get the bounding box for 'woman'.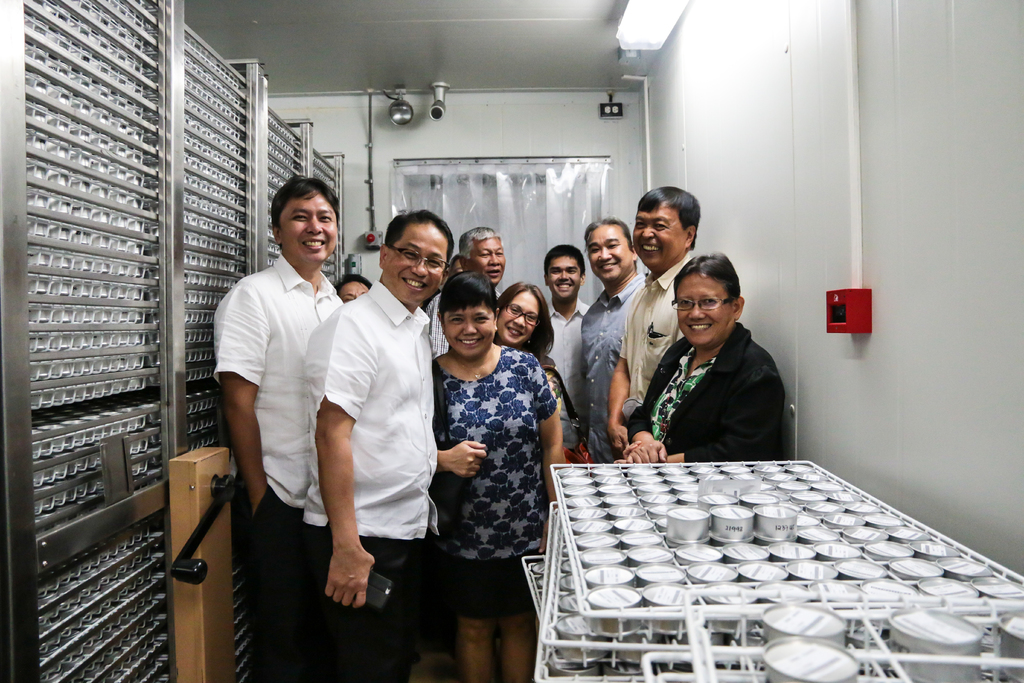
<region>494, 283, 573, 429</region>.
